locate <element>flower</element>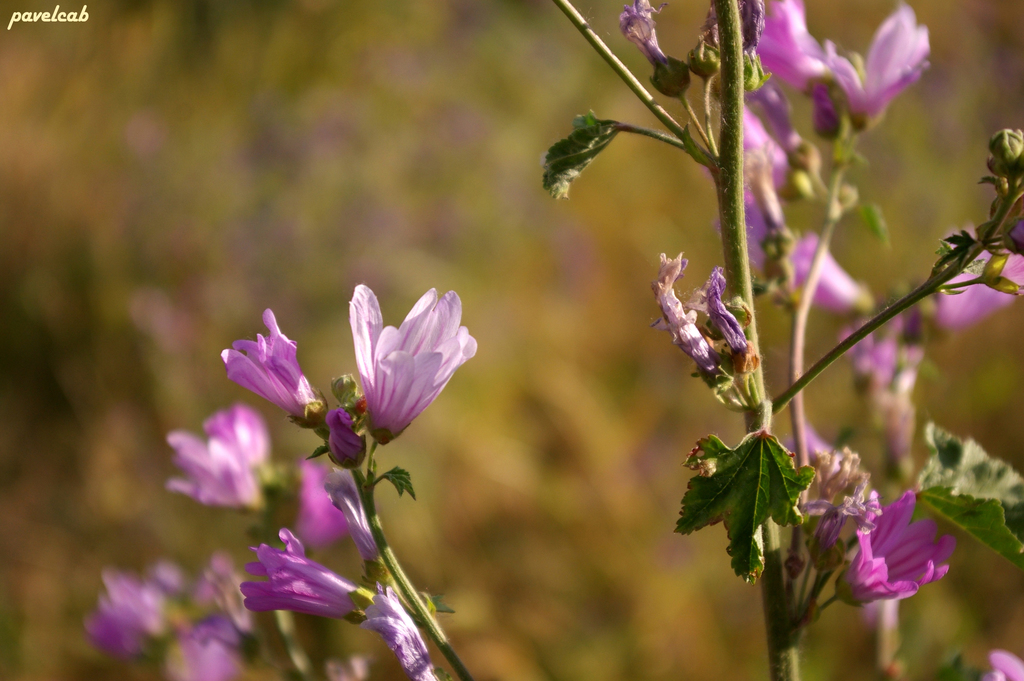
[221, 305, 331, 429]
